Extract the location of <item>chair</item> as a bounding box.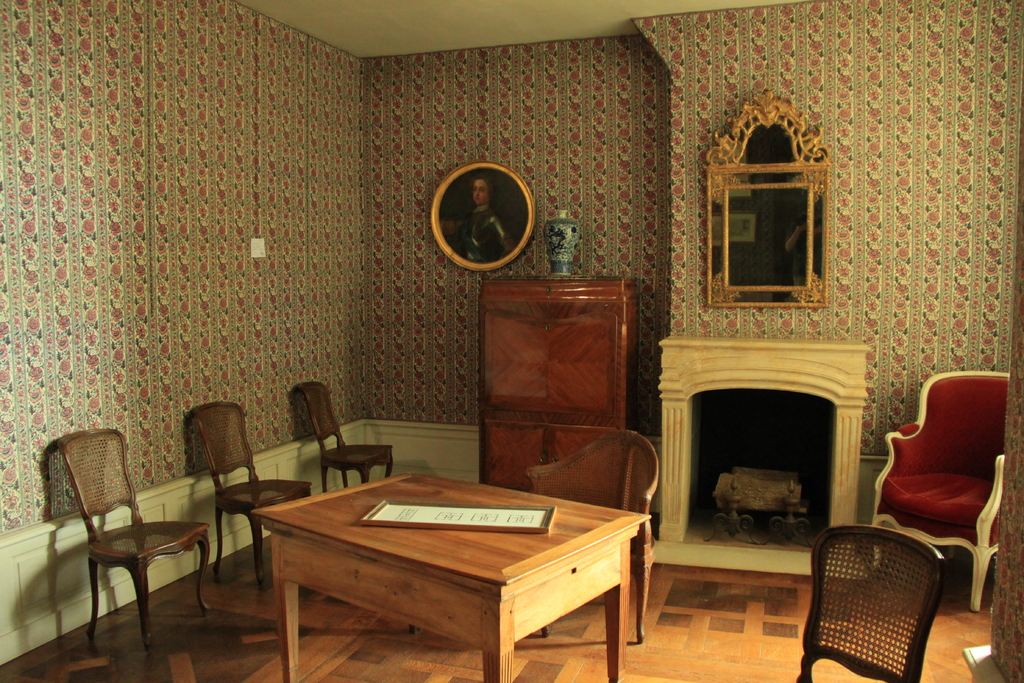
bbox=[294, 378, 394, 494].
